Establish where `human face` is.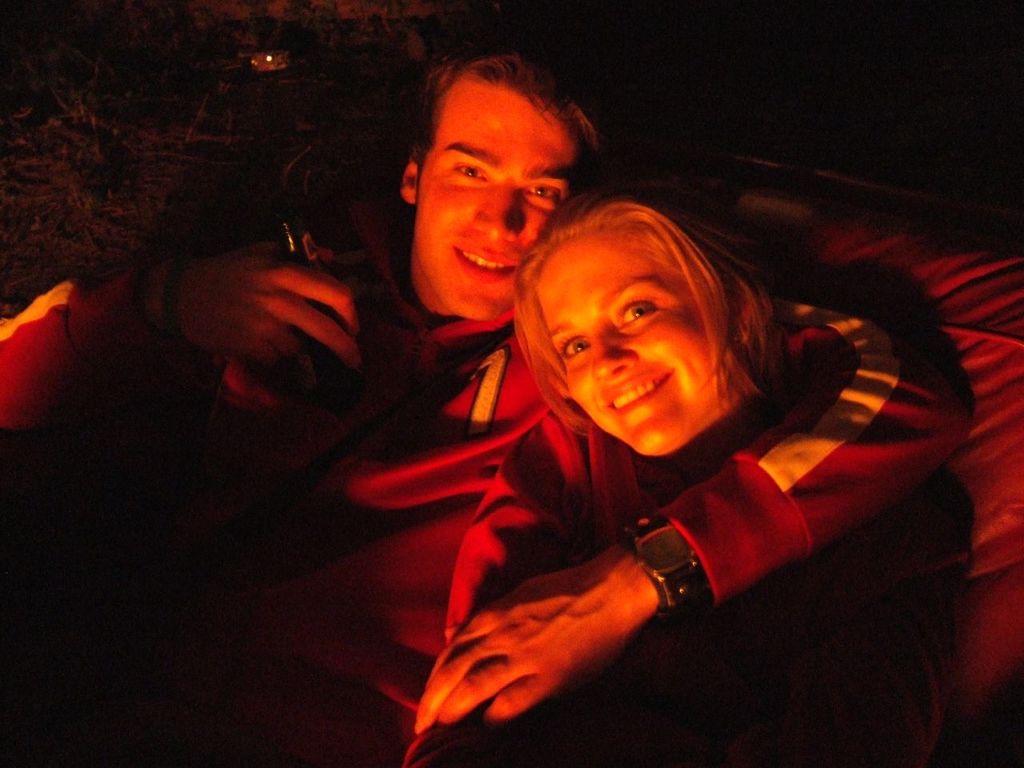
Established at 420, 83, 578, 318.
